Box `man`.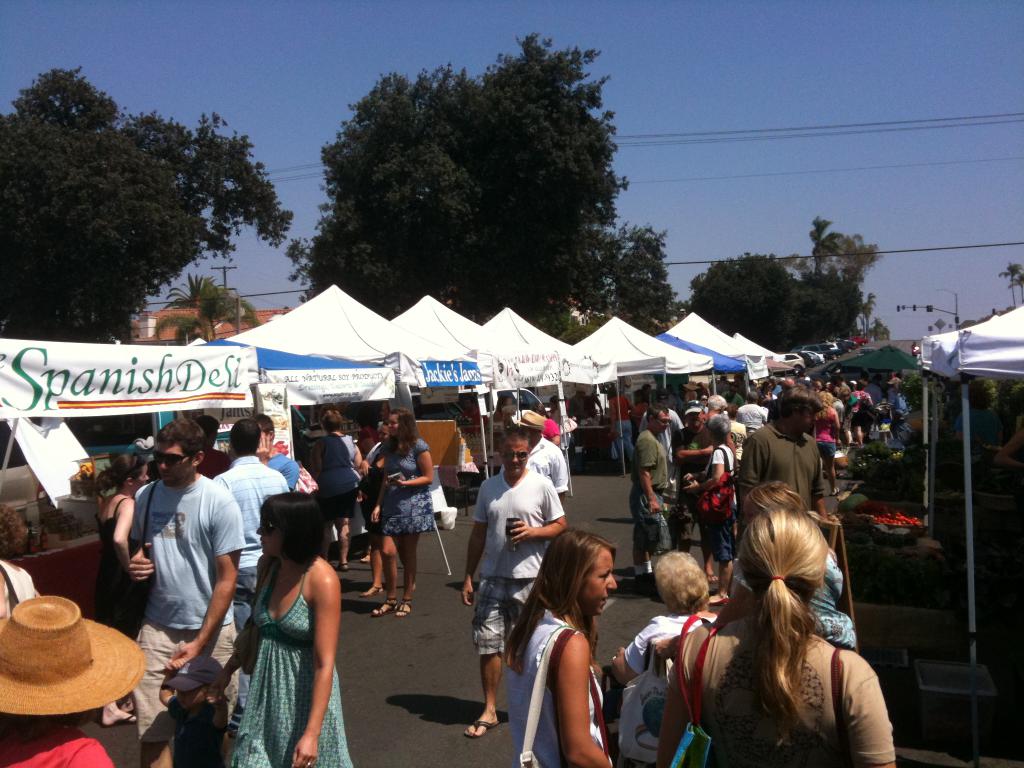
(251, 412, 301, 489).
